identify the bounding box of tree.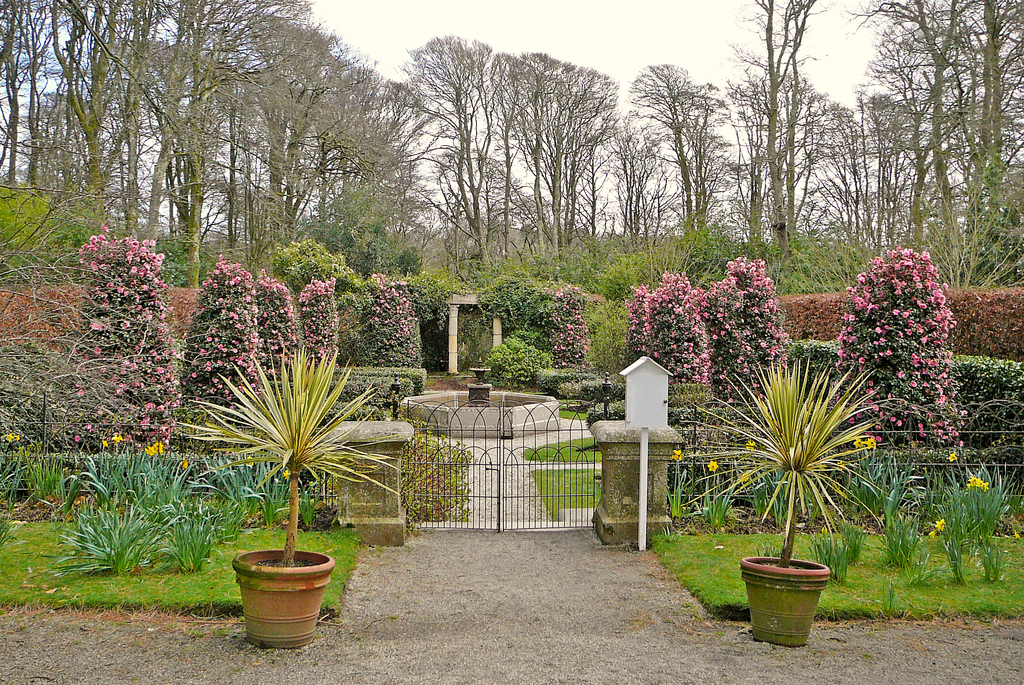
rect(426, 22, 631, 279).
